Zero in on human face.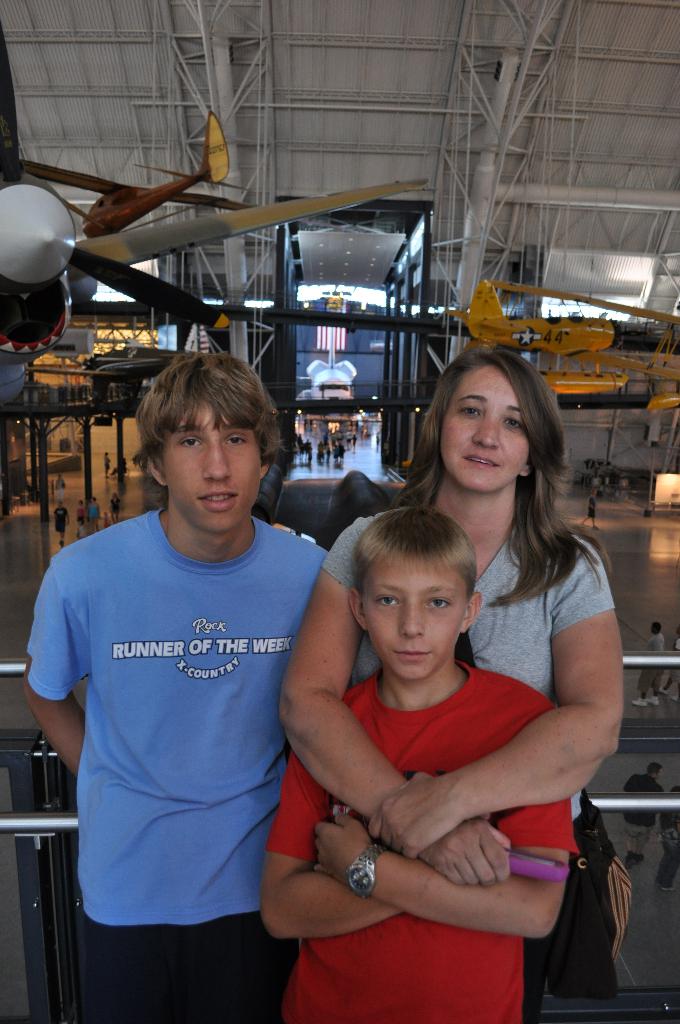
Zeroed in: 158:385:266:532.
